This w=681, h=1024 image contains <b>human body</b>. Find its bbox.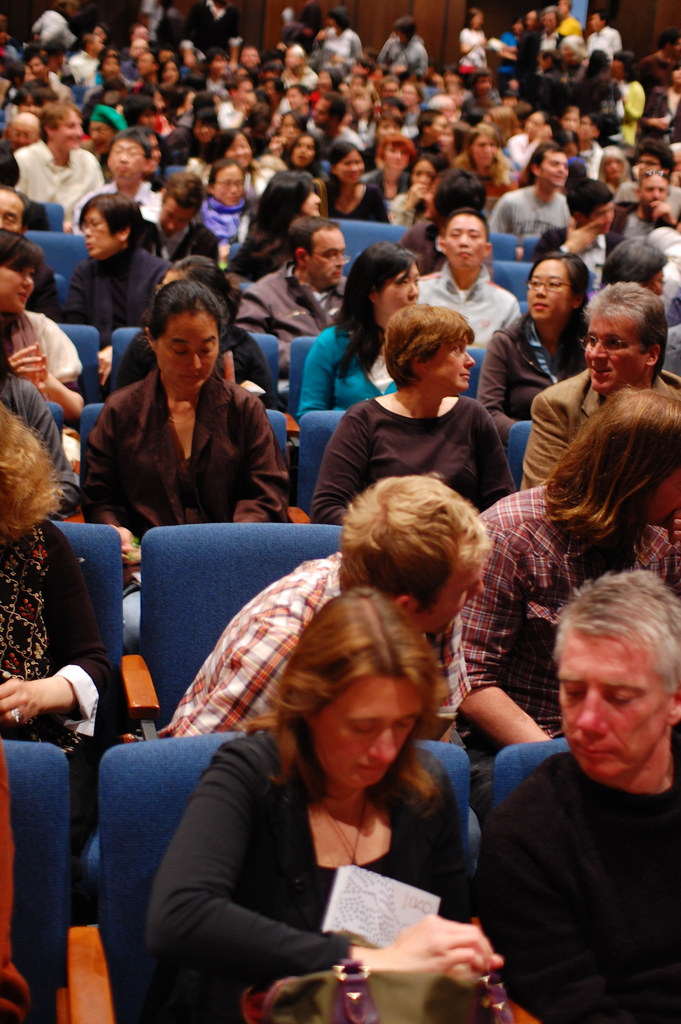
detection(208, 125, 263, 220).
